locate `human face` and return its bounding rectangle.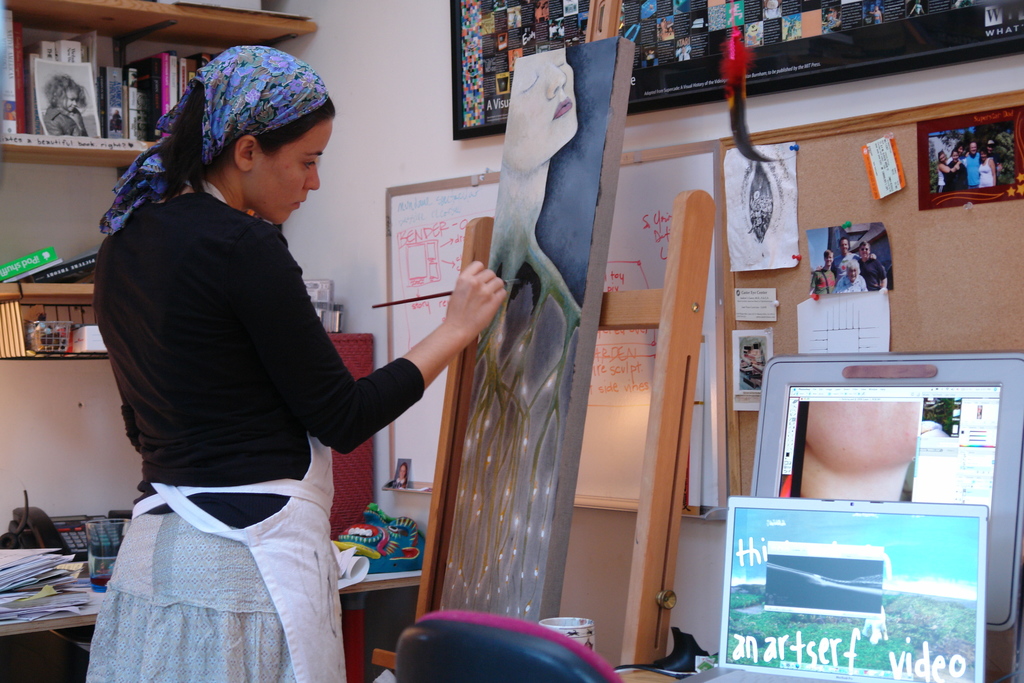
Rect(241, 118, 334, 227).
